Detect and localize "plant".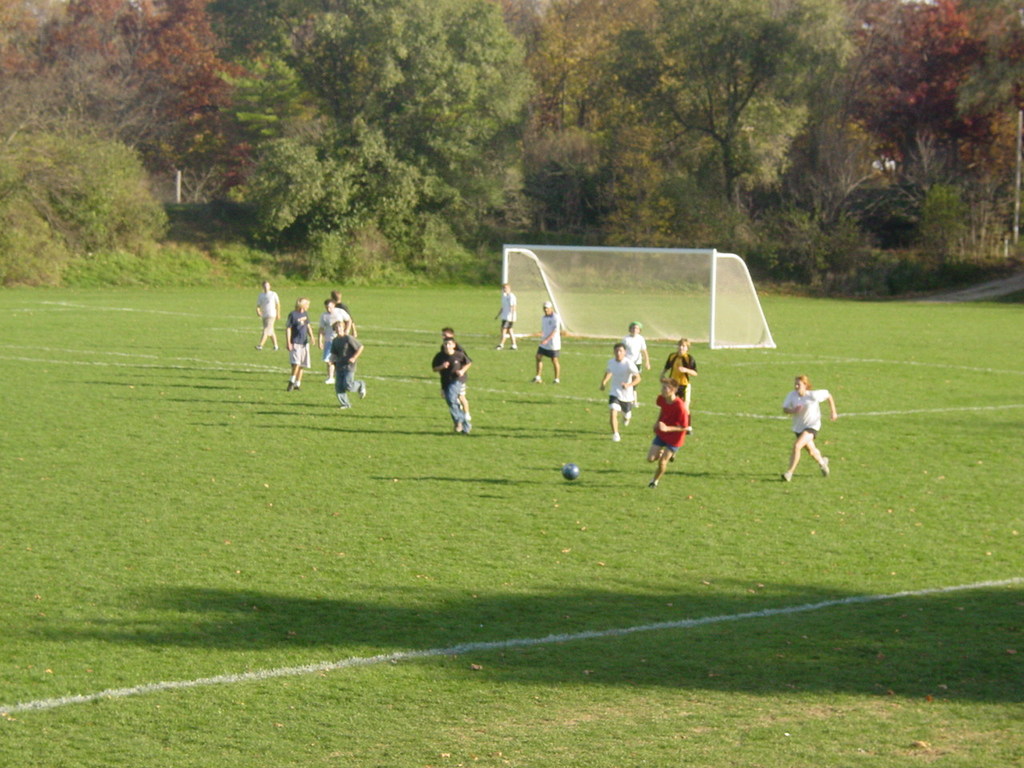
Localized at [745, 207, 829, 270].
